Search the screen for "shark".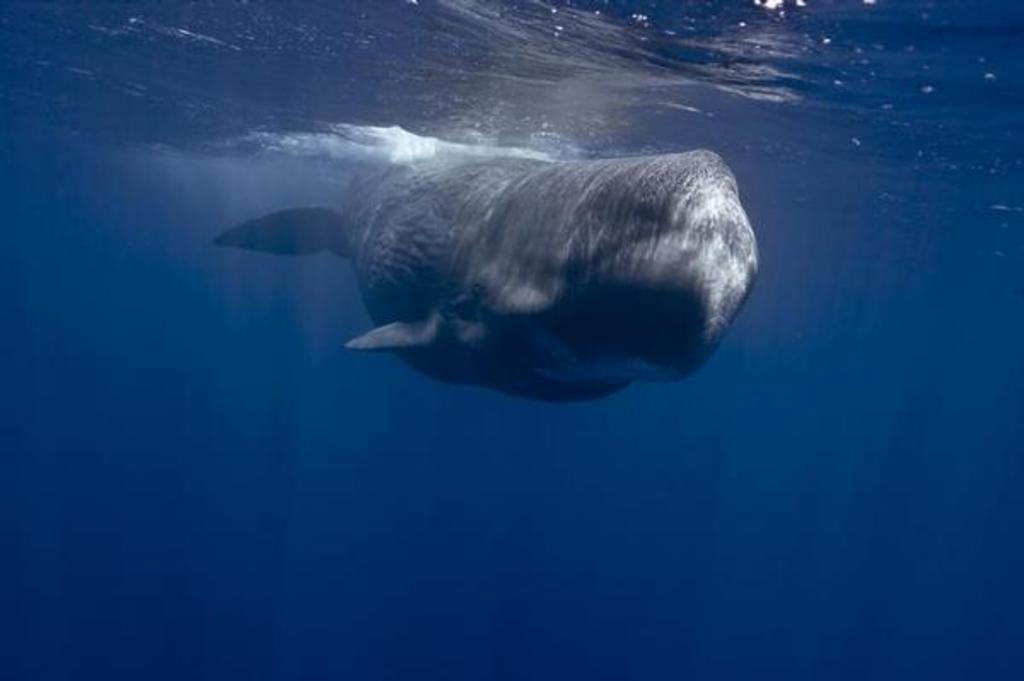
Found at region(208, 143, 756, 405).
